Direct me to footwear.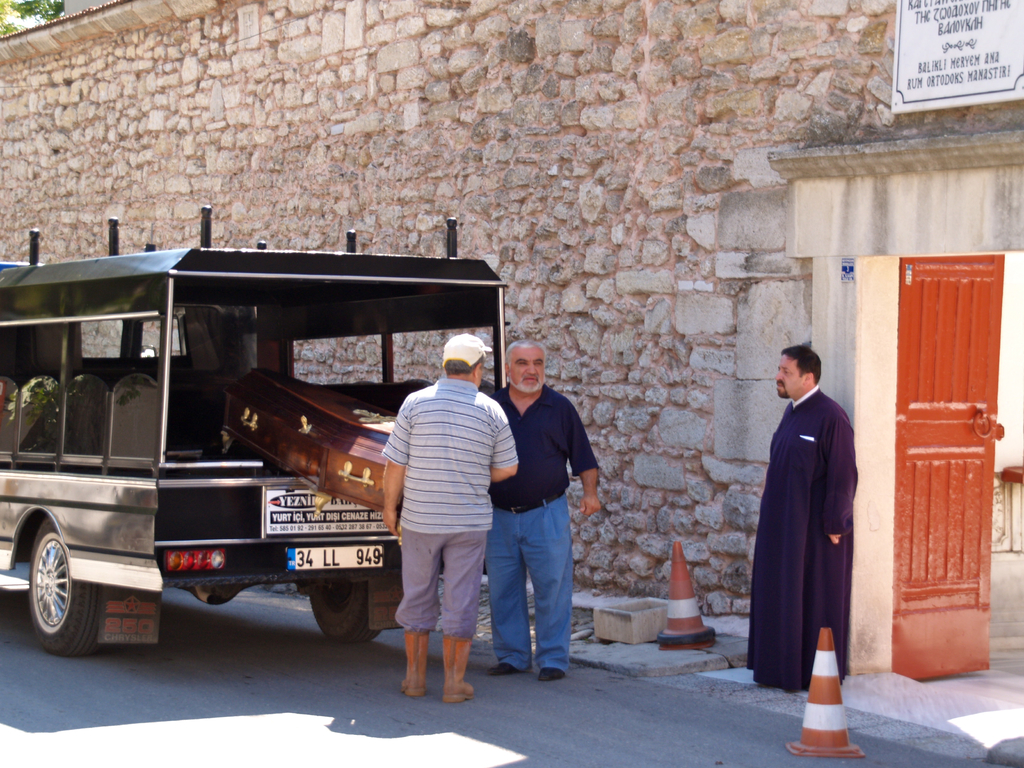
Direction: <region>534, 664, 568, 682</region>.
